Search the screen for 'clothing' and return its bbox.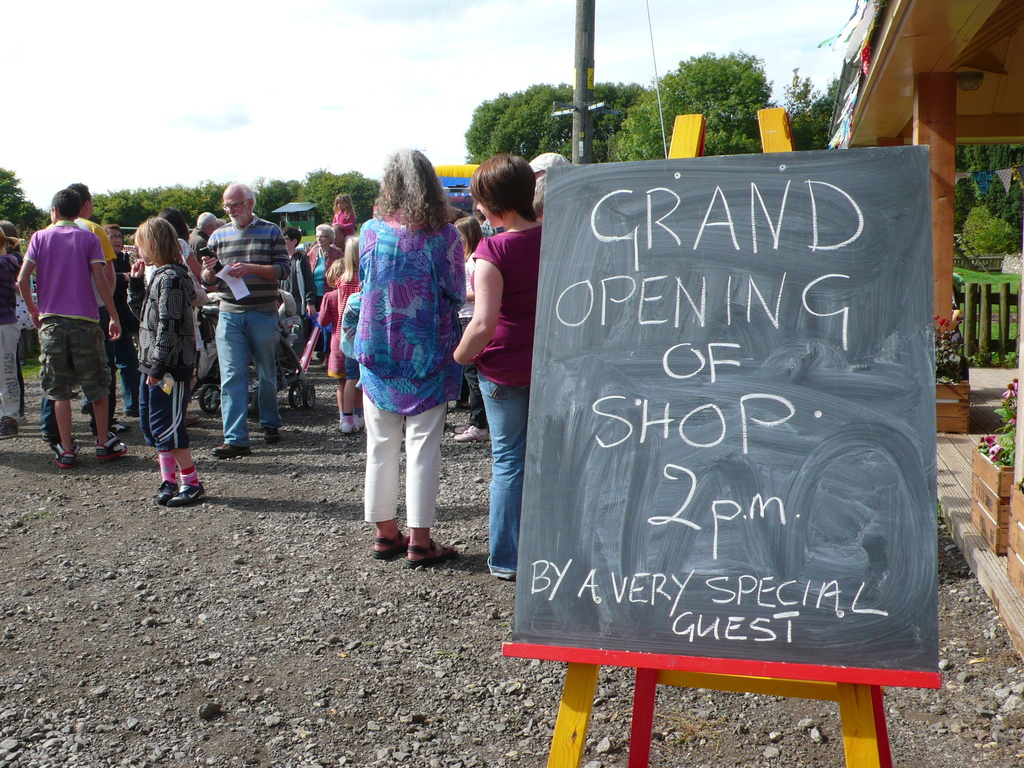
Found: [x1=307, y1=248, x2=345, y2=353].
